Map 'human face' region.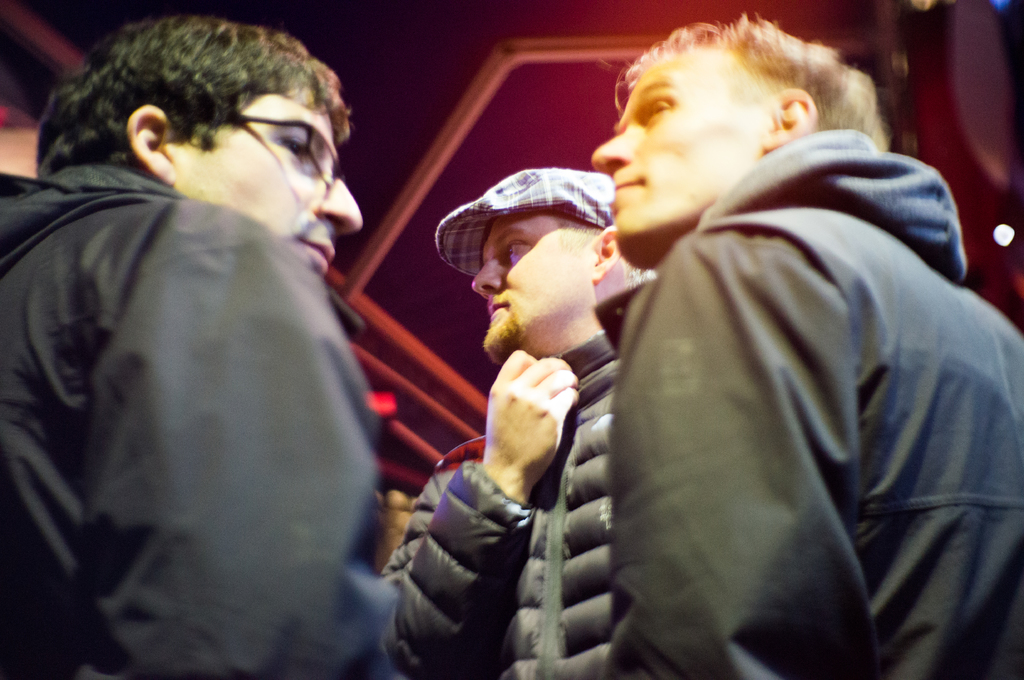
Mapped to 472, 201, 602, 358.
